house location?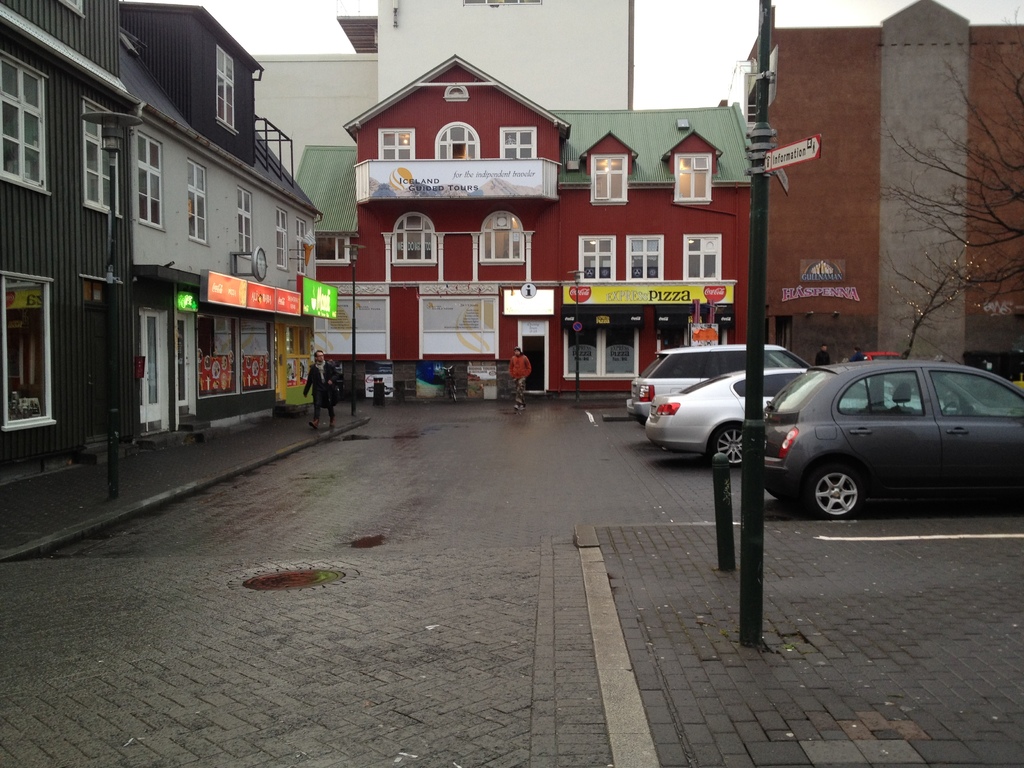
box=[15, 0, 349, 439]
